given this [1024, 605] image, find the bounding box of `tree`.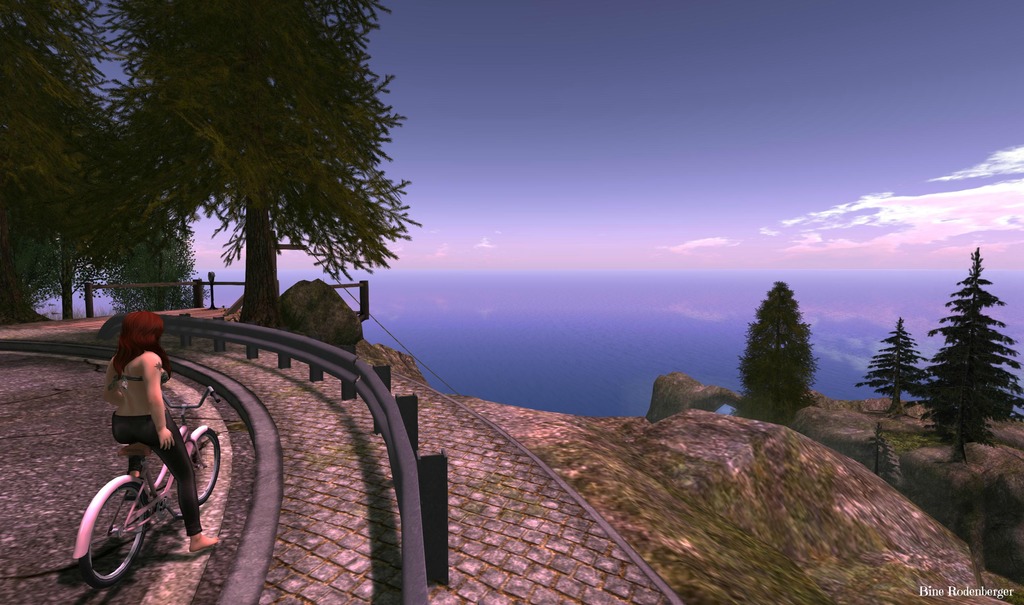
1, 218, 98, 332.
